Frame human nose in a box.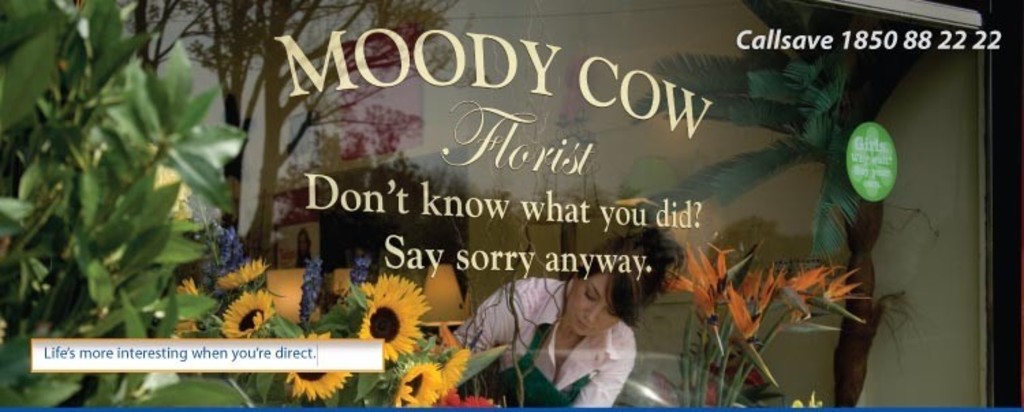
580 300 603 325.
